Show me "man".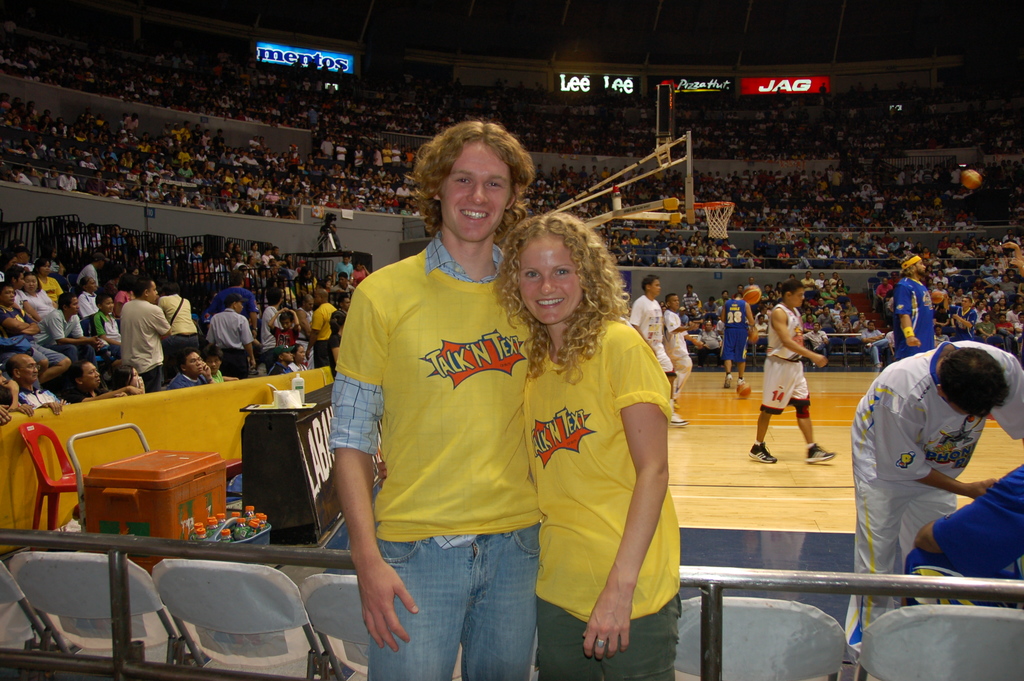
"man" is here: {"x1": 969, "y1": 243, "x2": 988, "y2": 255}.
